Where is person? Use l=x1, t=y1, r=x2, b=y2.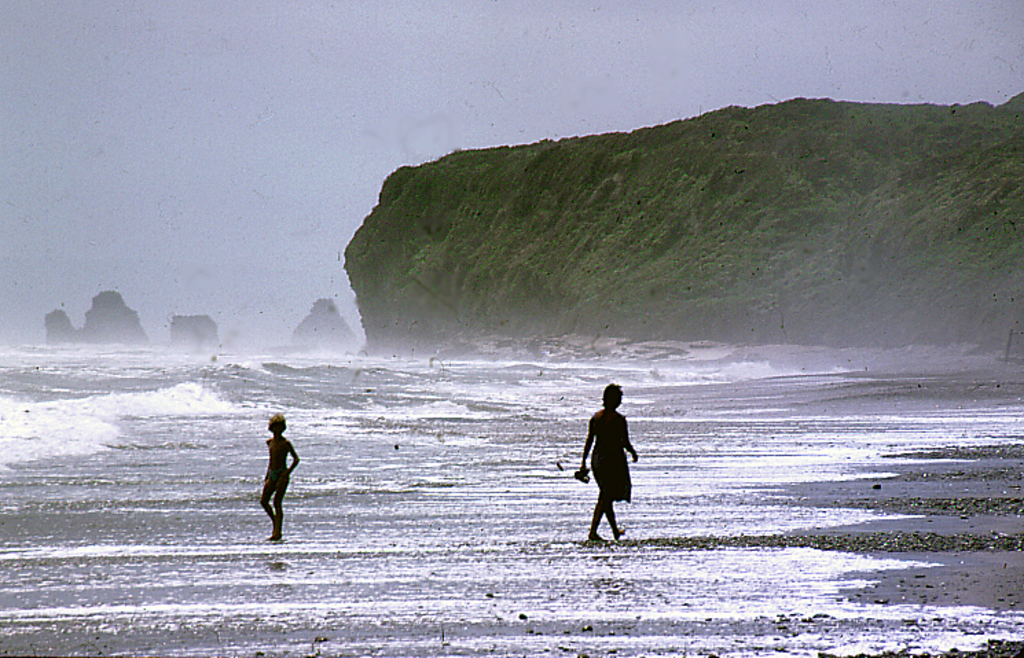
l=257, t=412, r=302, b=547.
